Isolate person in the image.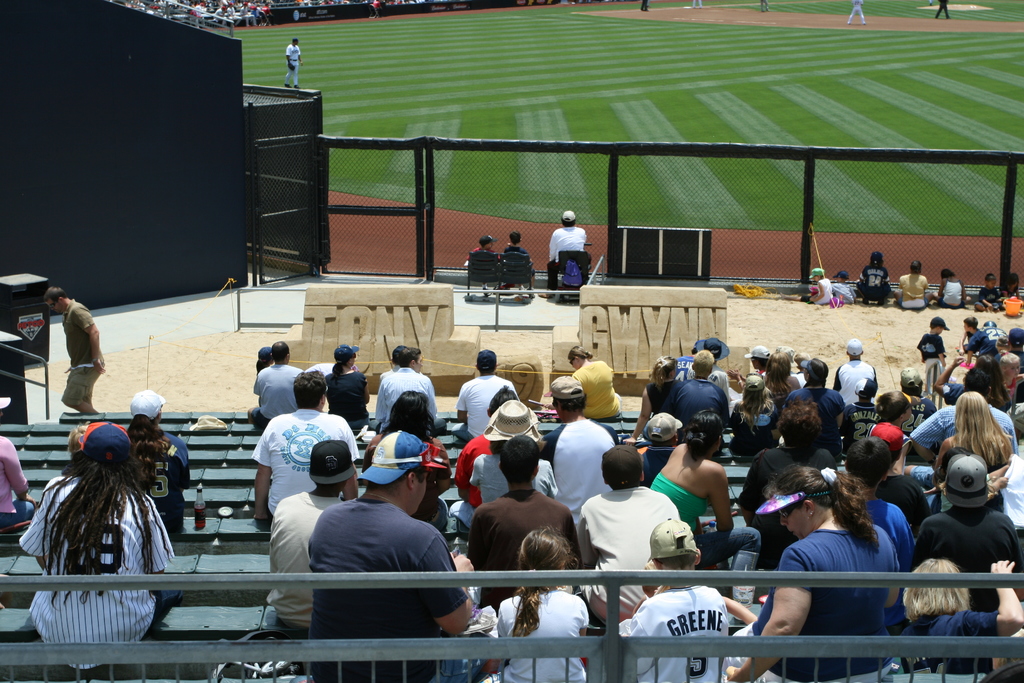
Isolated region: 495, 523, 588, 682.
